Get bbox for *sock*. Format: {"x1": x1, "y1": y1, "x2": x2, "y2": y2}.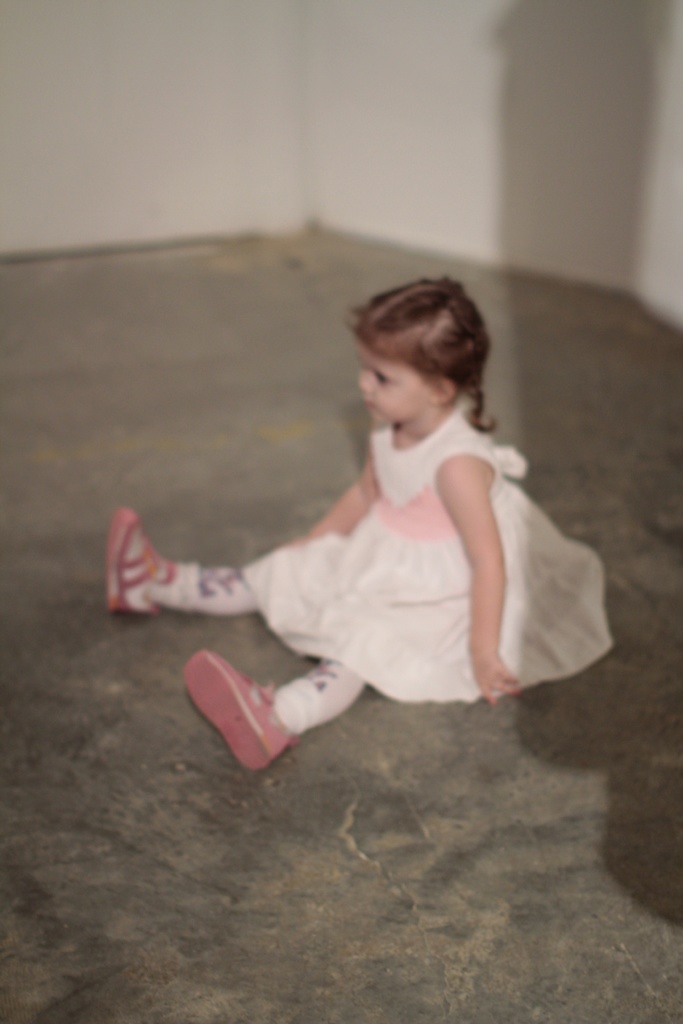
{"x1": 153, "y1": 557, "x2": 256, "y2": 612}.
